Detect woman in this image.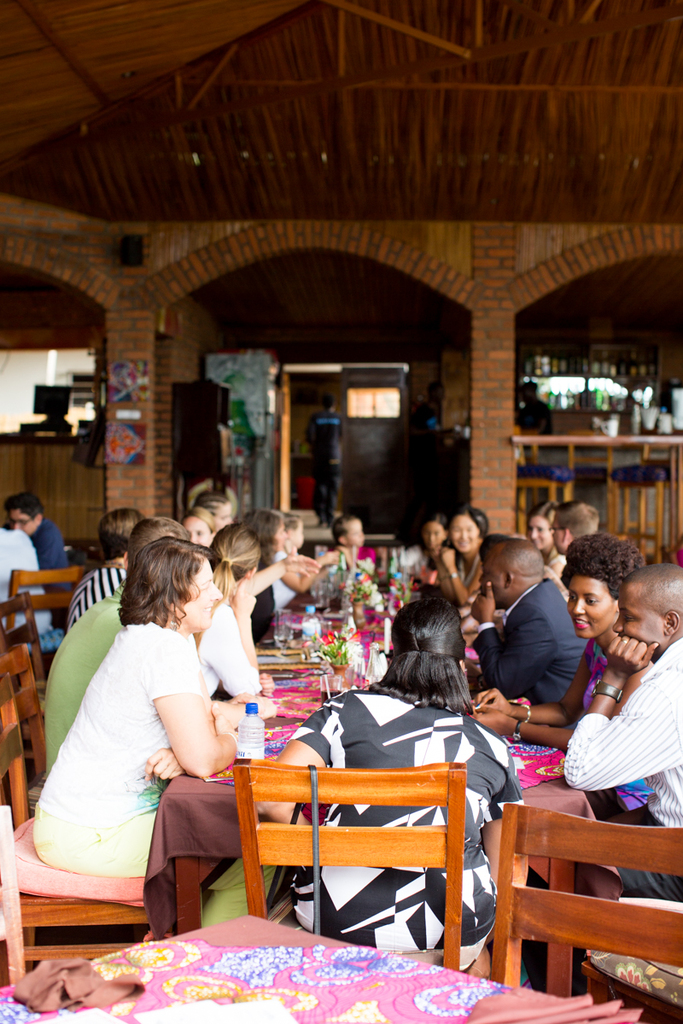
Detection: box=[181, 508, 219, 548].
